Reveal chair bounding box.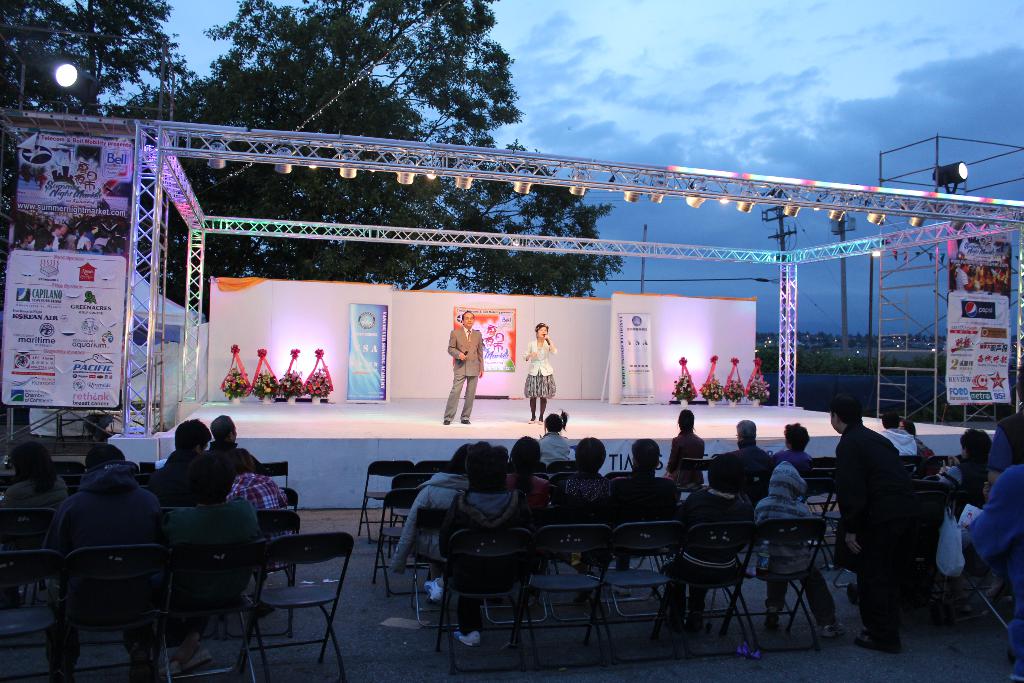
Revealed: [0, 472, 19, 490].
